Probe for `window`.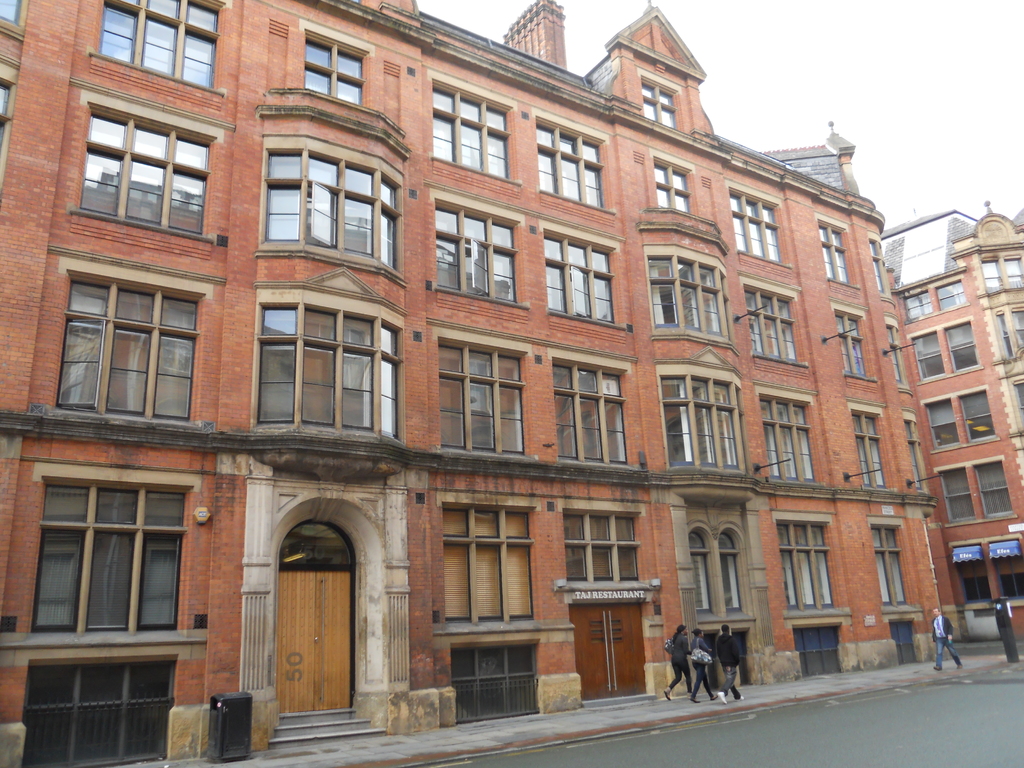
Probe result: <region>437, 502, 540, 623</region>.
